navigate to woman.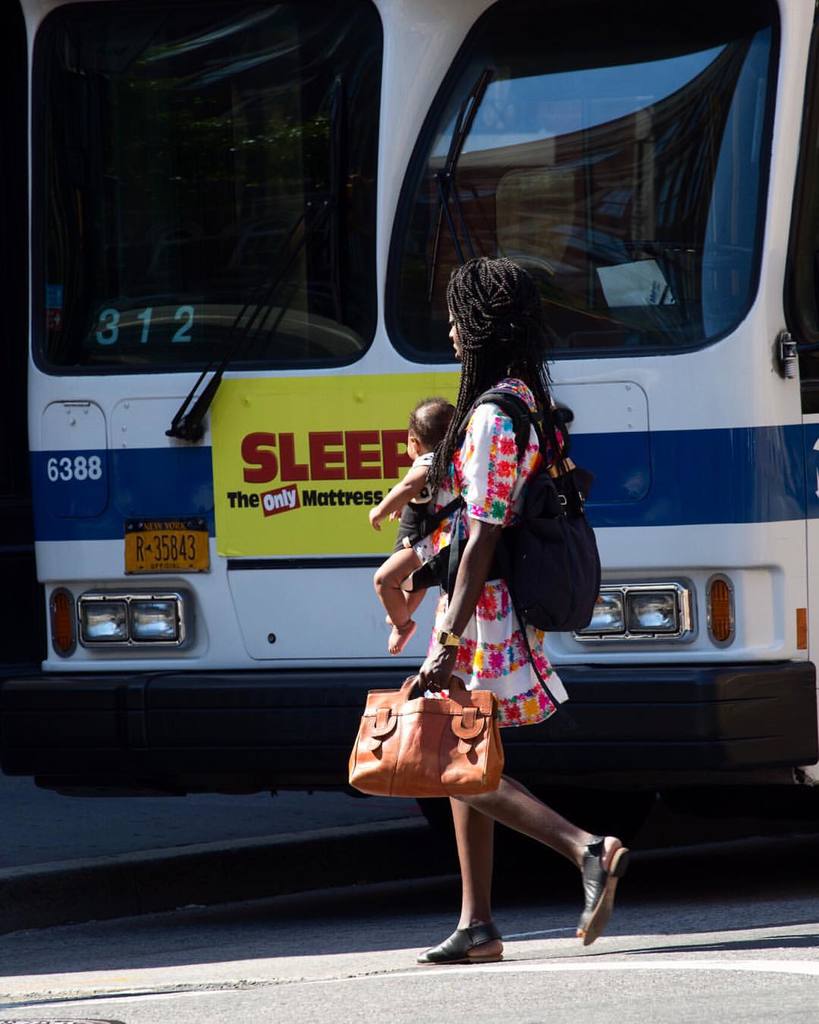
Navigation target: bbox=[413, 256, 631, 969].
